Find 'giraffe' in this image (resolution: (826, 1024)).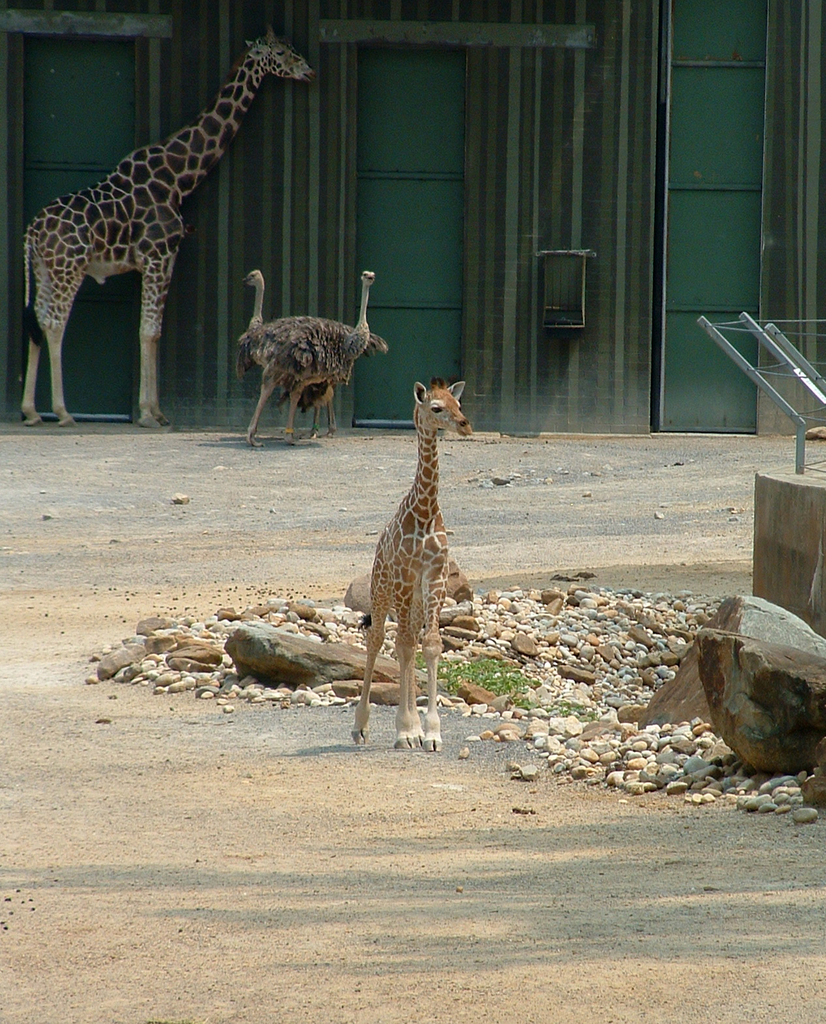
detection(348, 380, 476, 745).
